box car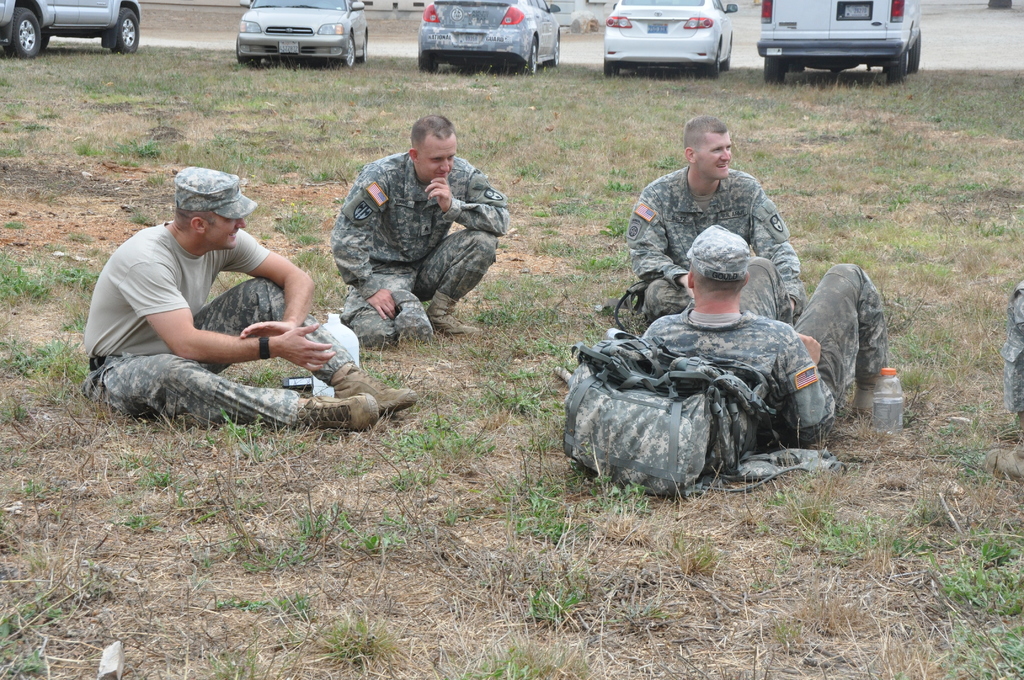
box(3, 0, 141, 60)
